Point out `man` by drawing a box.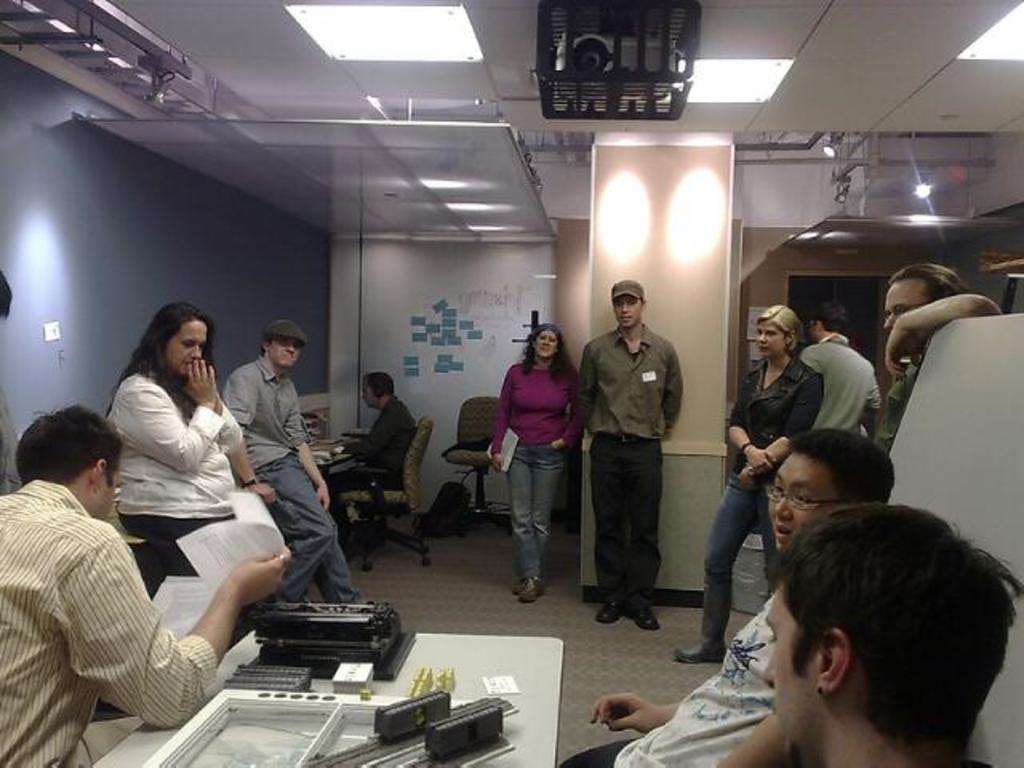
BBox(573, 277, 691, 629).
